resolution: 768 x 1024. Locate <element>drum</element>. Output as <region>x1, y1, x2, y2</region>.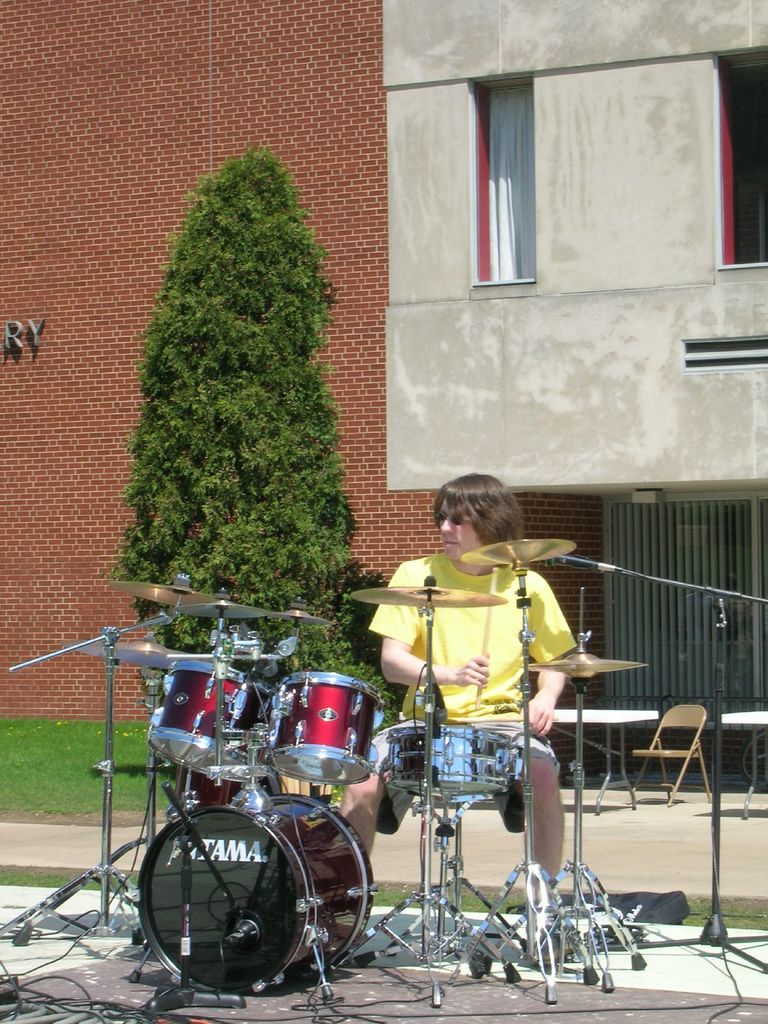
<region>387, 722, 517, 799</region>.
